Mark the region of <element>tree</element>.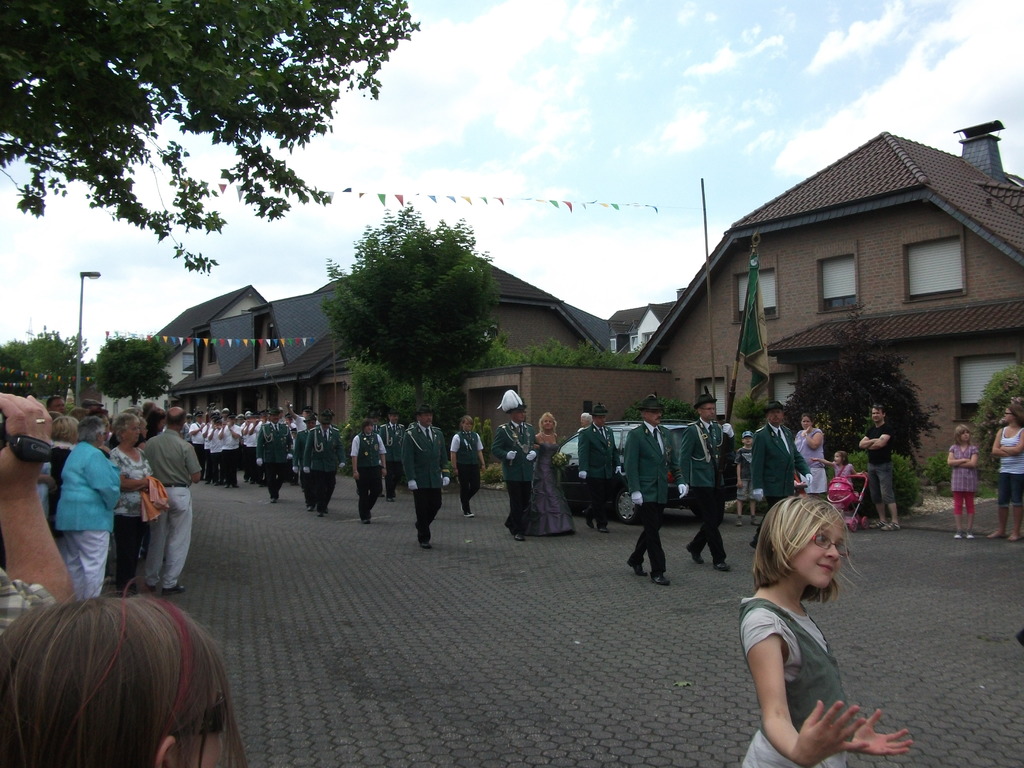
Region: {"x1": 309, "y1": 211, "x2": 513, "y2": 433}.
